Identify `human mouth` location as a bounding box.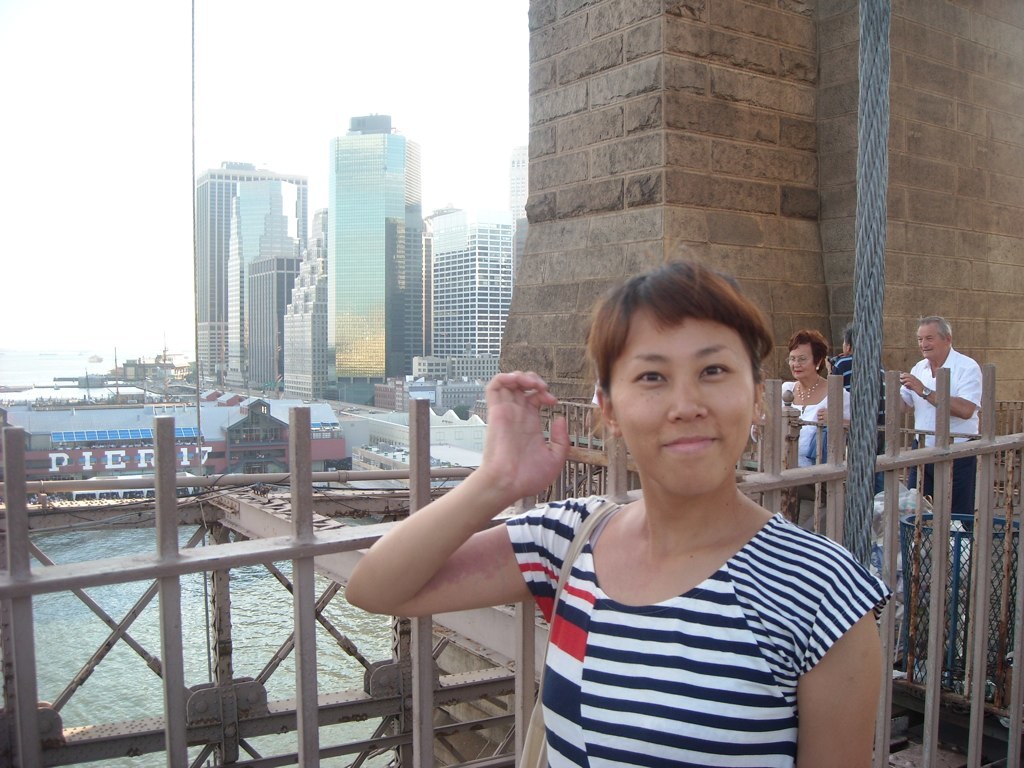
bbox=(657, 429, 723, 463).
